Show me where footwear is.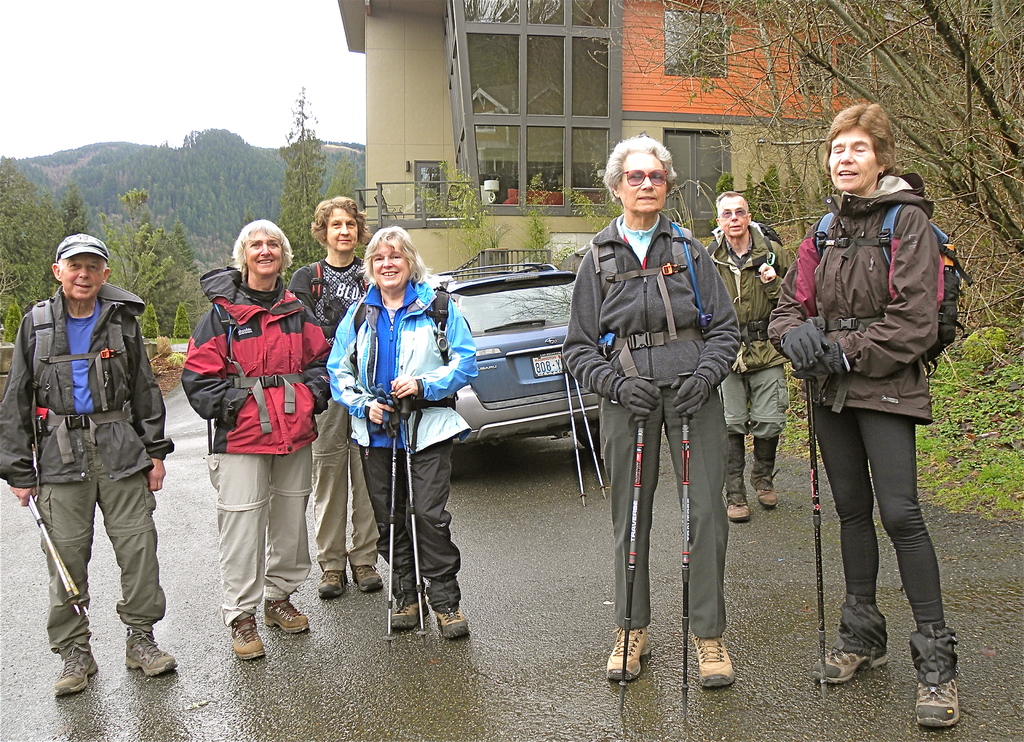
footwear is at bbox=[919, 681, 959, 728].
